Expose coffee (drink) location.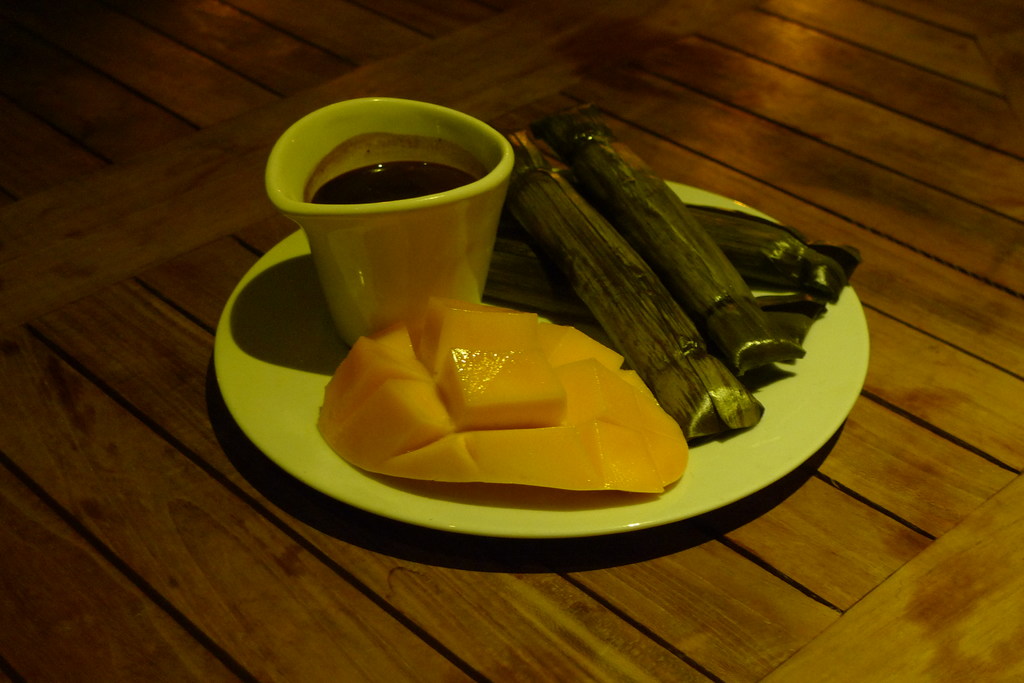
Exposed at [299, 133, 485, 205].
